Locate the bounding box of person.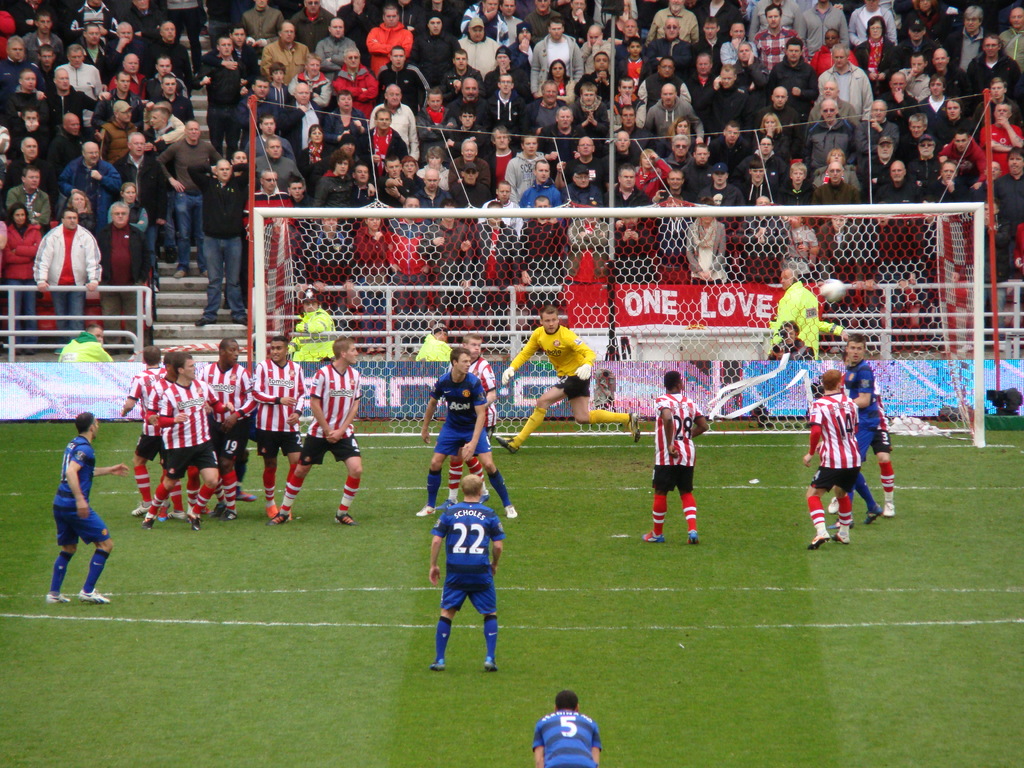
Bounding box: [502,316,634,450].
